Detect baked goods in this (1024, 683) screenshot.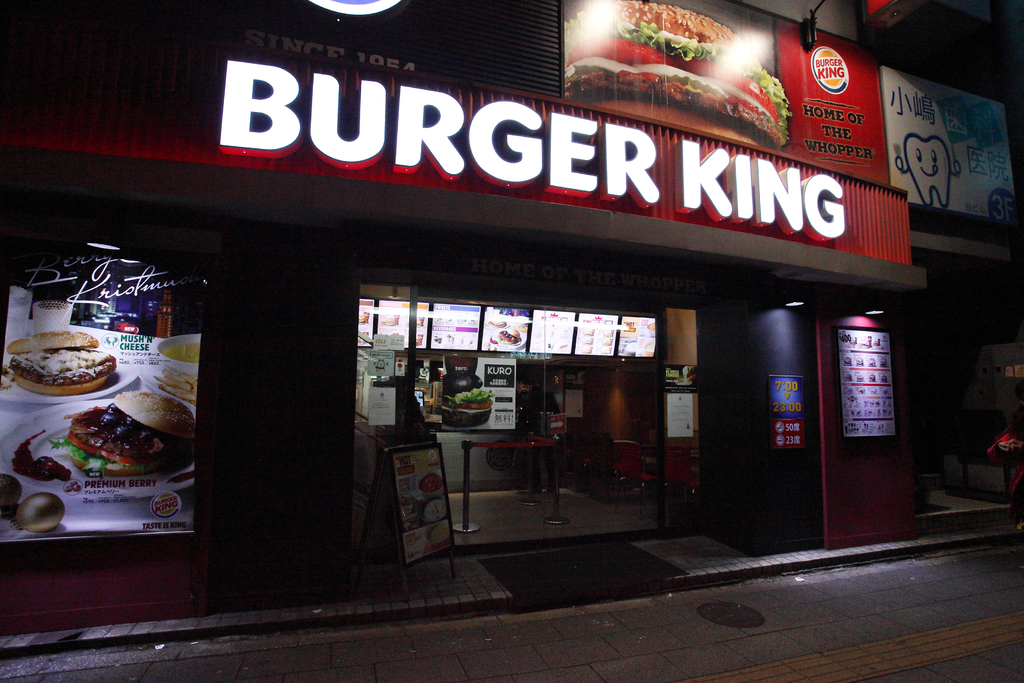
Detection: <bbox>438, 386, 499, 417</bbox>.
